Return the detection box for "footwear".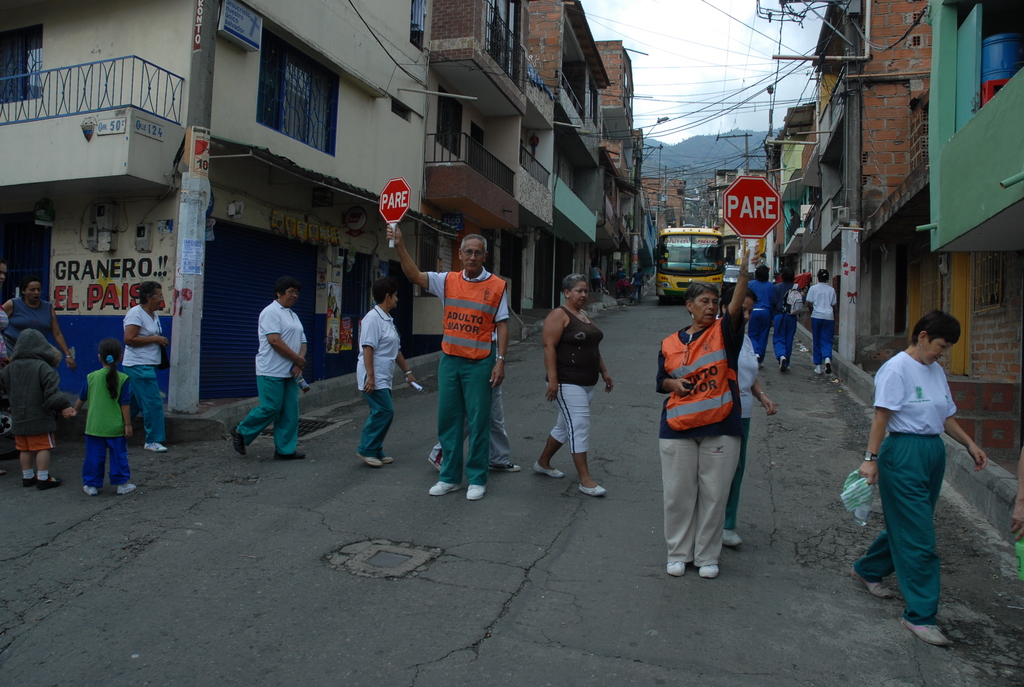
(232,423,246,455).
